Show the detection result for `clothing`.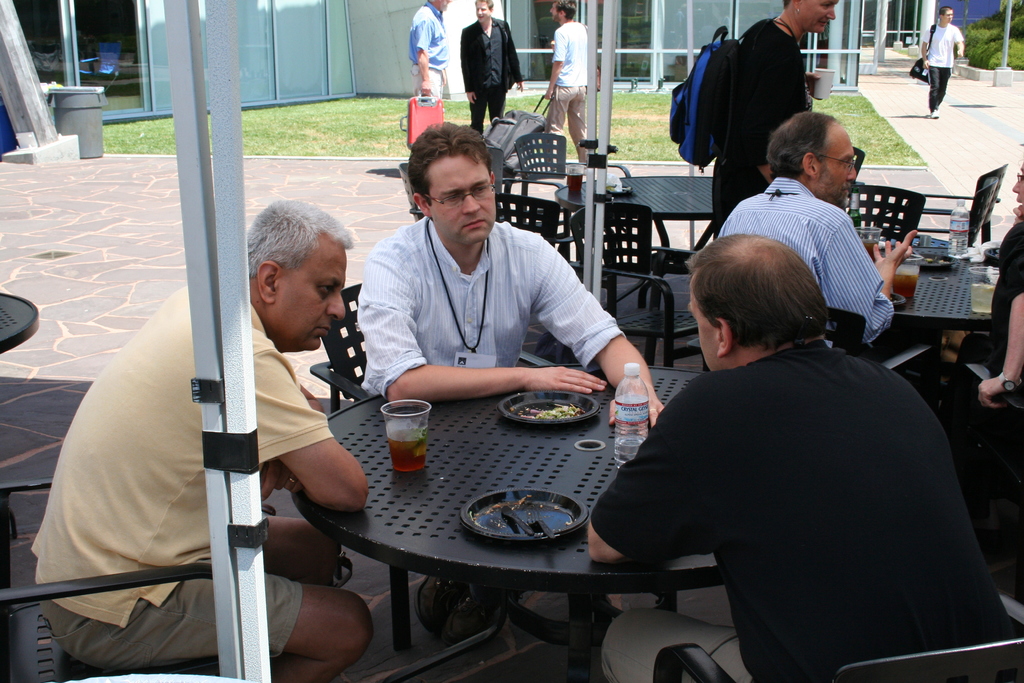
rect(354, 206, 627, 652).
